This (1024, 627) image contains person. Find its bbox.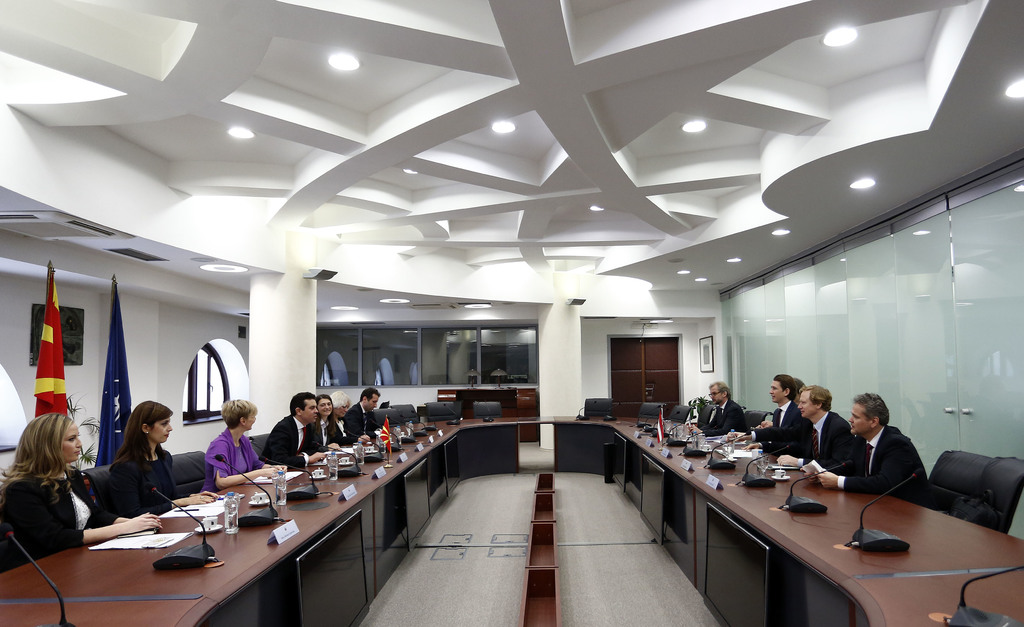
(x1=98, y1=399, x2=215, y2=517).
